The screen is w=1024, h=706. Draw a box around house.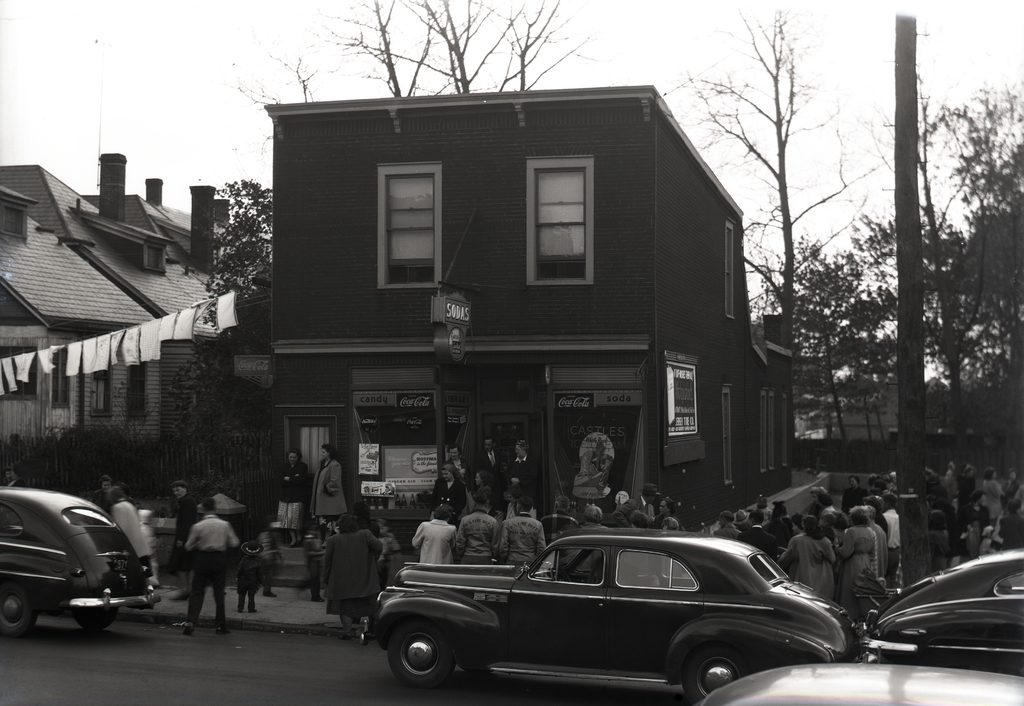
x1=0, y1=156, x2=270, y2=486.
